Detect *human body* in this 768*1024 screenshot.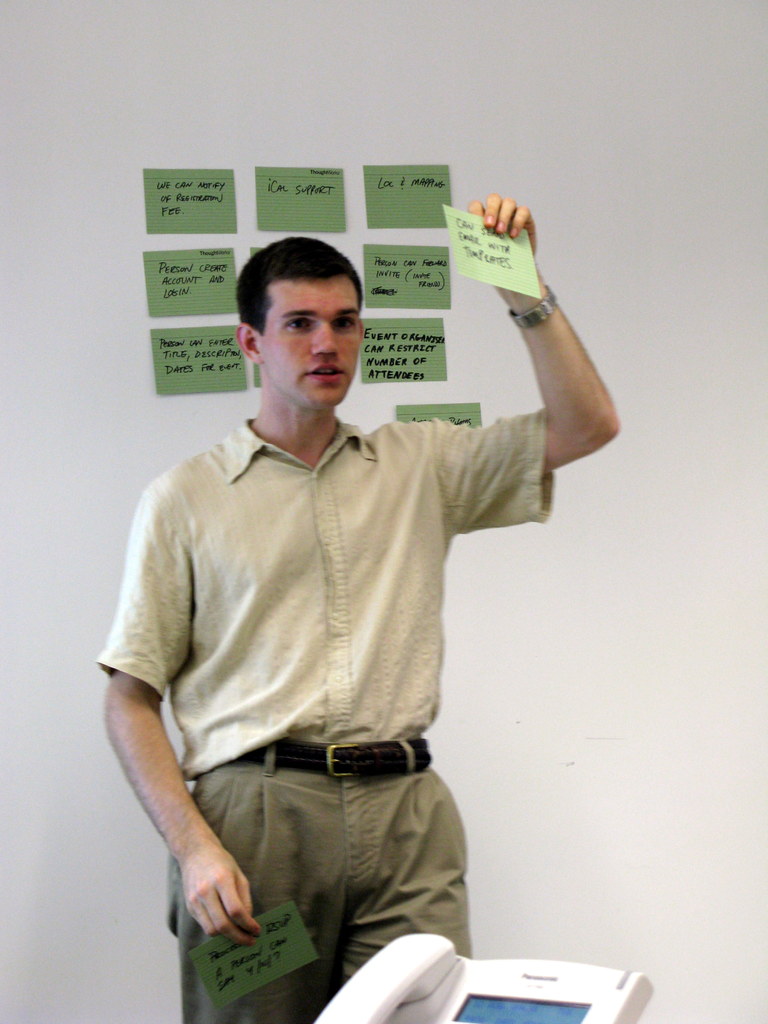
Detection: 109,273,508,962.
